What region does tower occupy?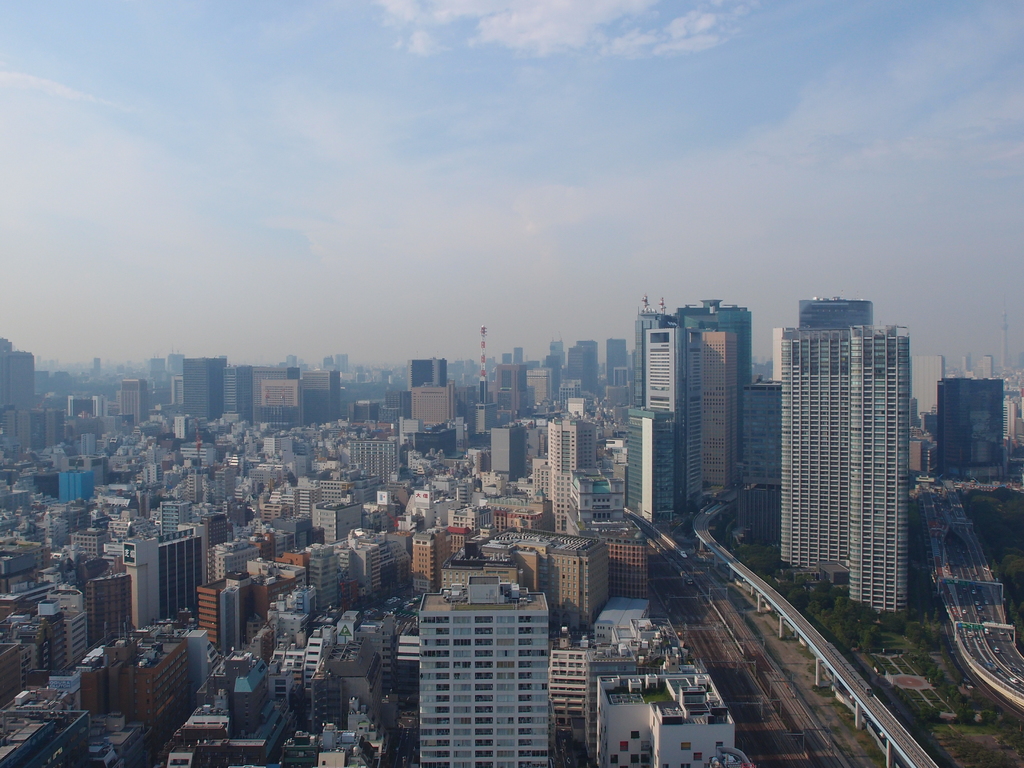
[x1=550, y1=331, x2=565, y2=364].
